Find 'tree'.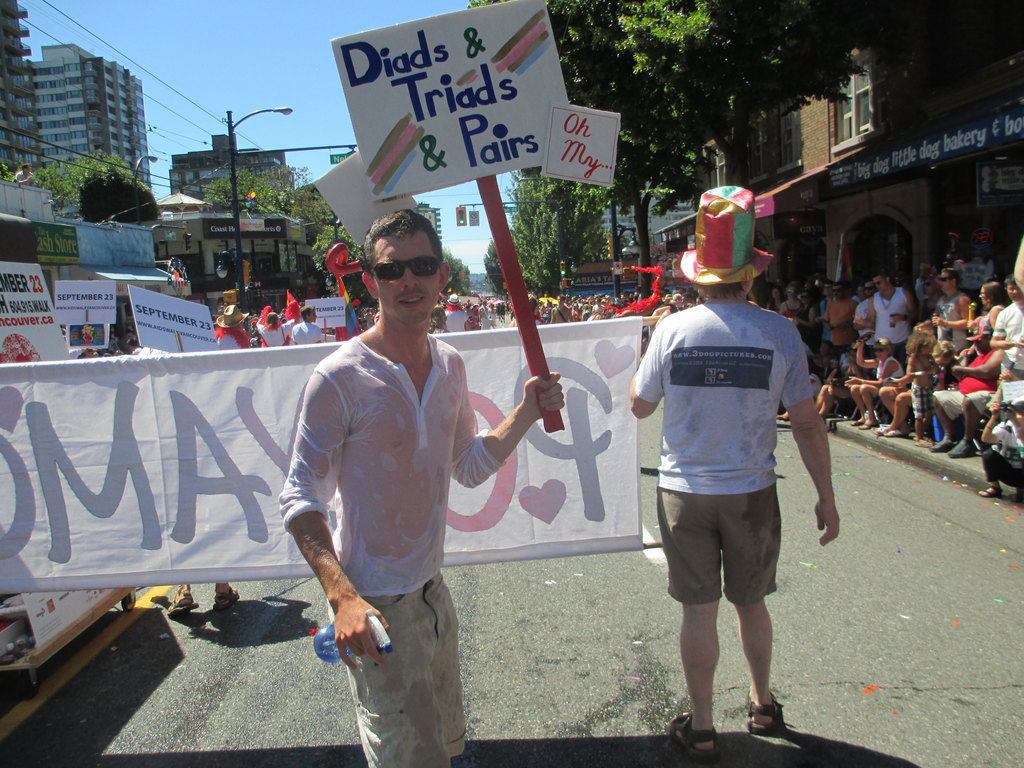
box=[0, 157, 172, 214].
